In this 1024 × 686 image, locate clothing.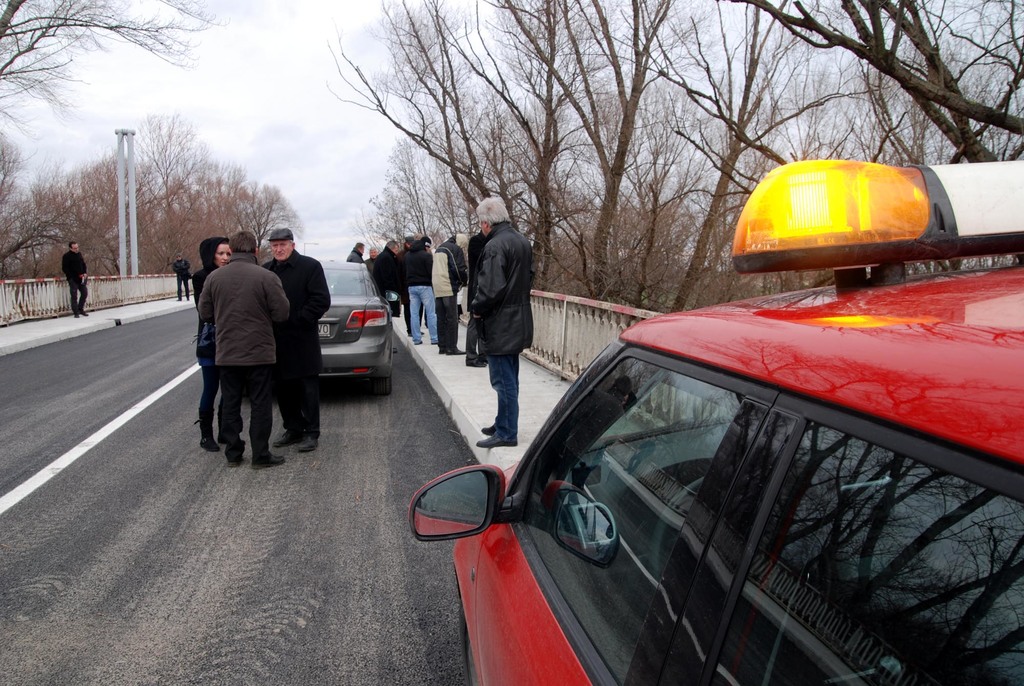
Bounding box: bbox=(167, 256, 192, 296).
